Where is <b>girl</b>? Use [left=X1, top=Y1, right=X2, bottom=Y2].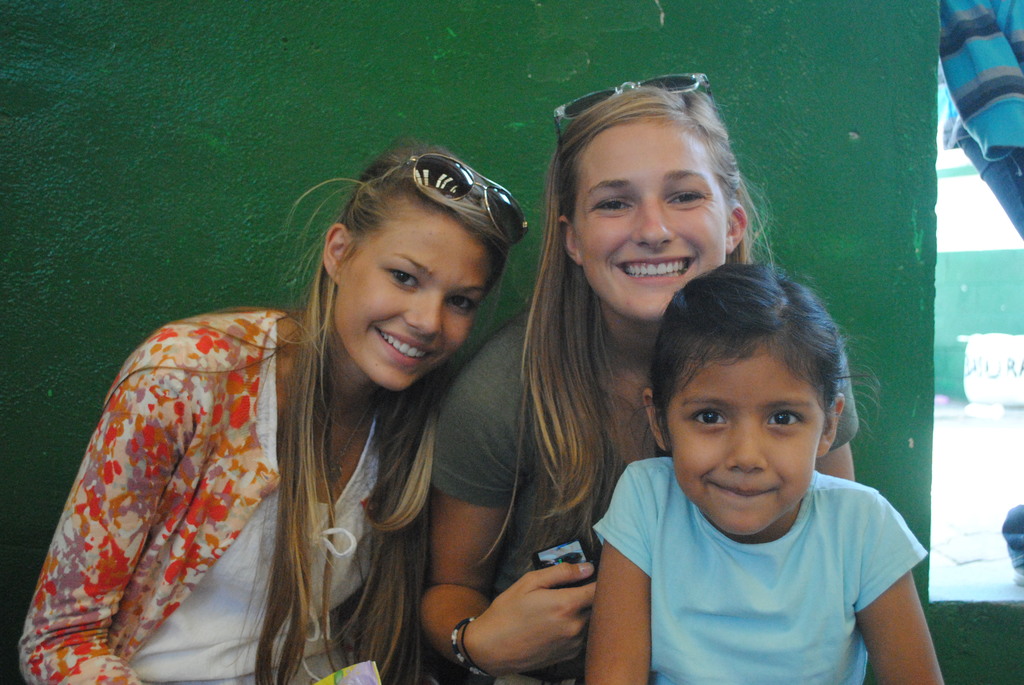
[left=15, top=127, right=534, bottom=684].
